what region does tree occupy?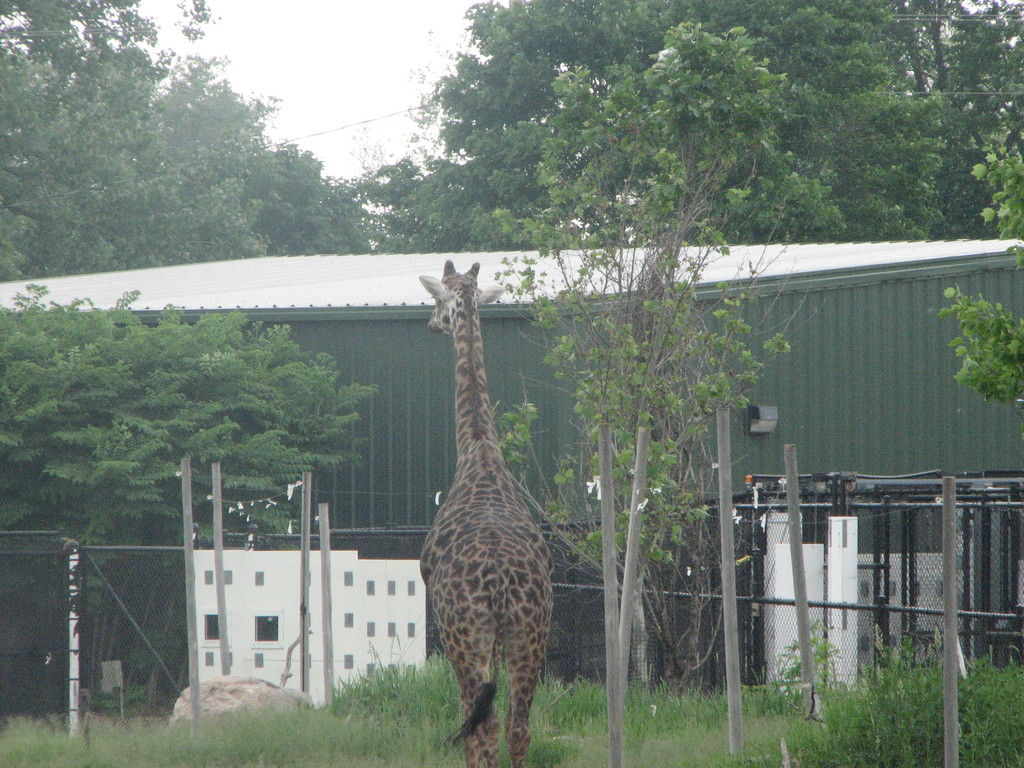
{"left": 939, "top": 287, "right": 1023, "bottom": 419}.
